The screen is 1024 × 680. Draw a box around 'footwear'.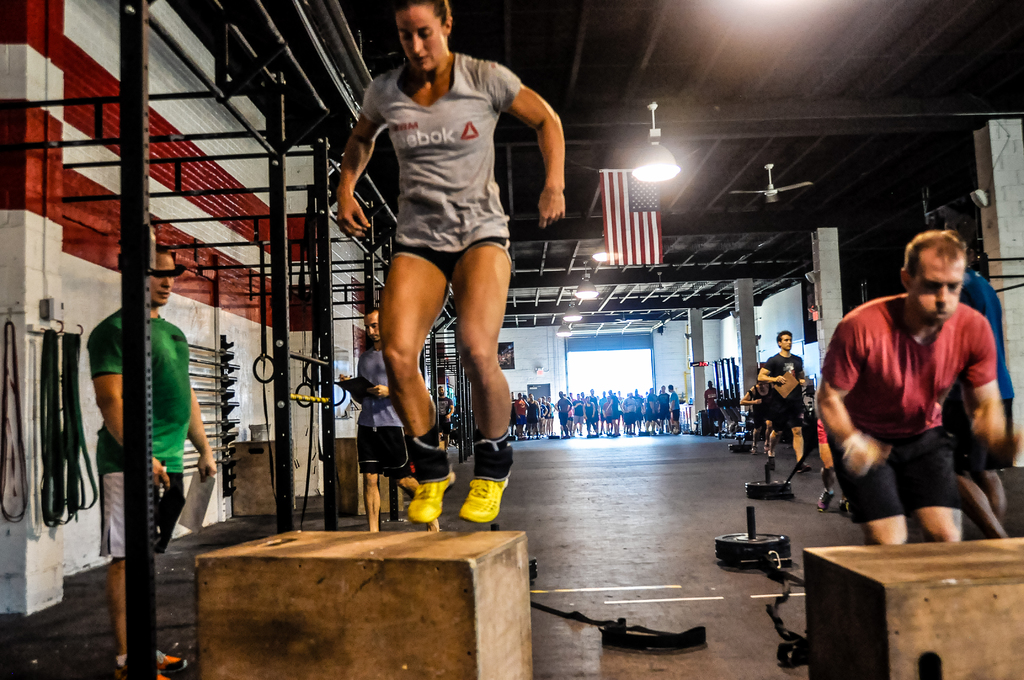
{"x1": 769, "y1": 455, "x2": 780, "y2": 471}.
